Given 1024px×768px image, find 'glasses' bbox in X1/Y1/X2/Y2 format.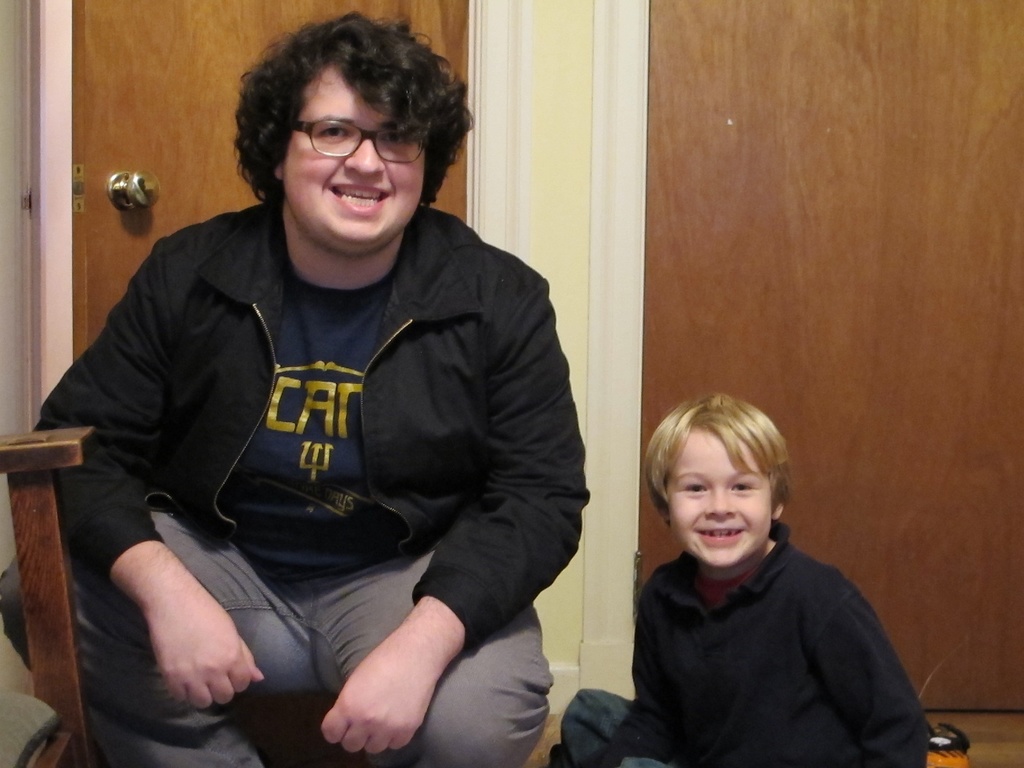
259/105/433/154.
